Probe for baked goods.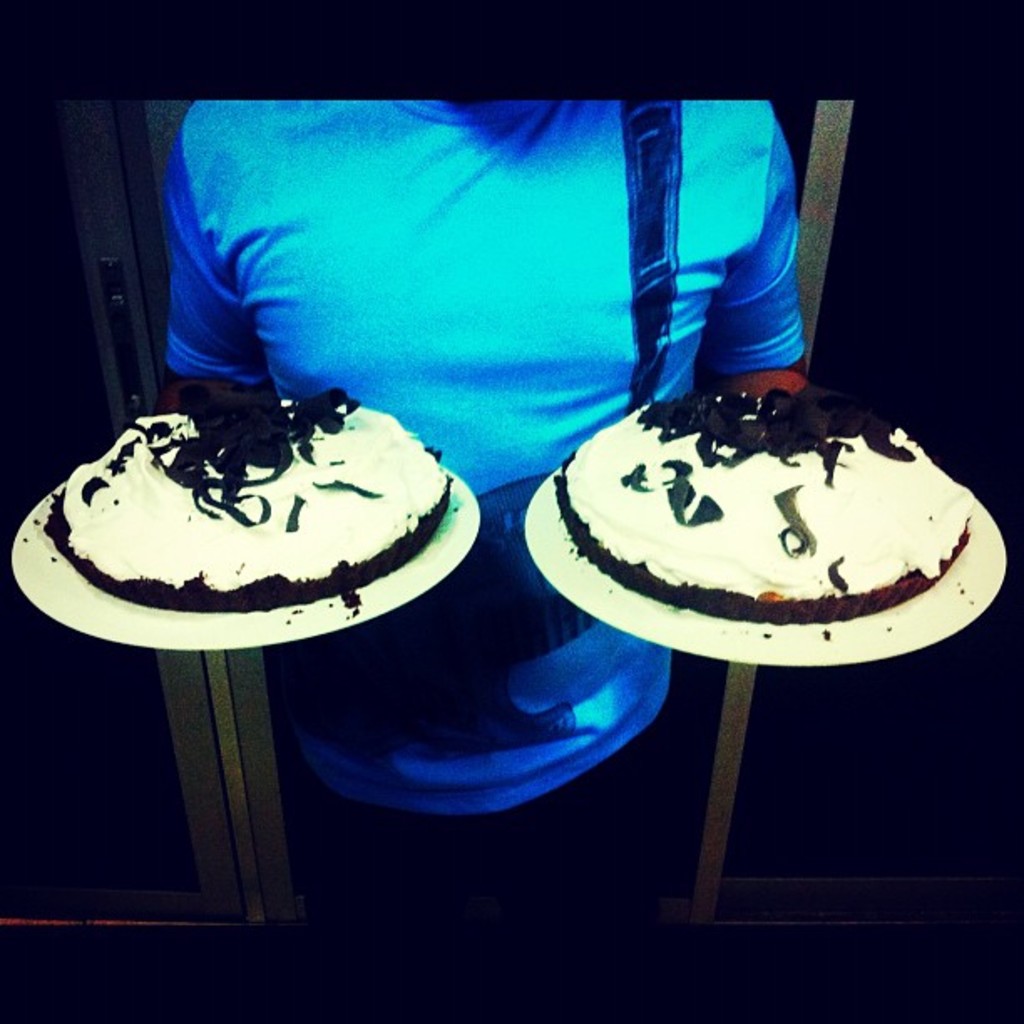
Probe result: (left=74, top=387, right=445, bottom=599).
